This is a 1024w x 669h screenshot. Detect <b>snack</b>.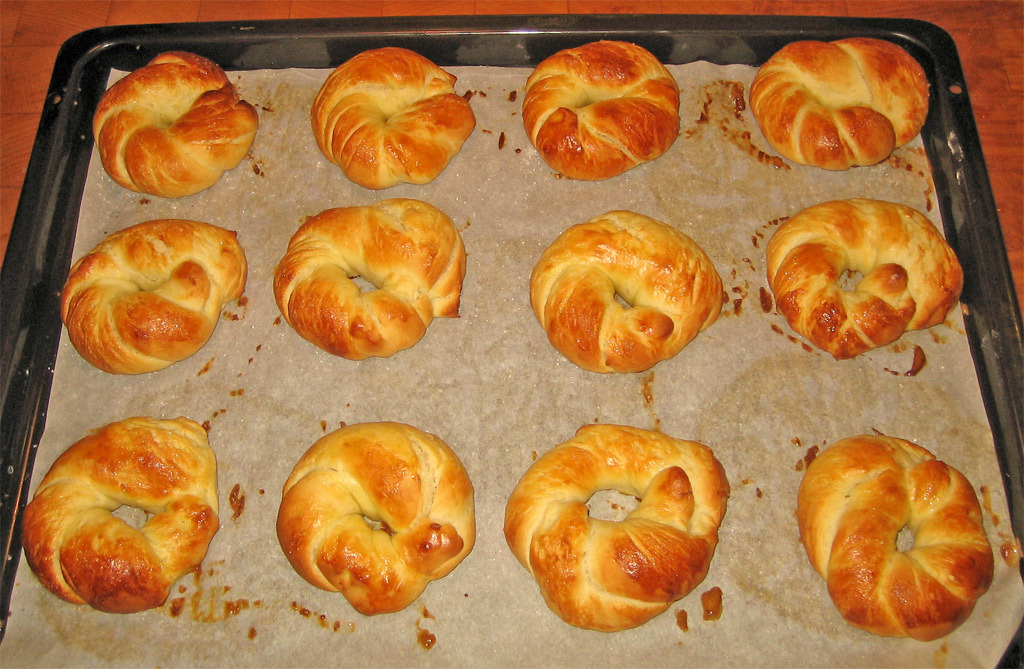
Rect(273, 428, 475, 620).
